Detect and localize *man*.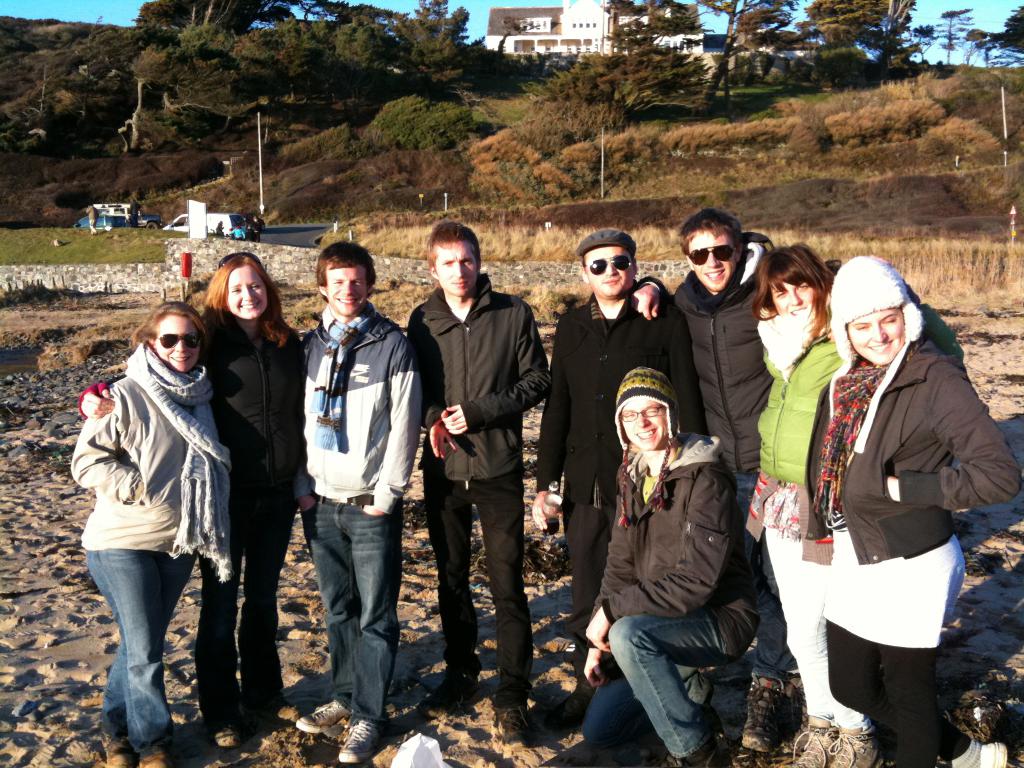
Localized at select_region(408, 211, 550, 723).
